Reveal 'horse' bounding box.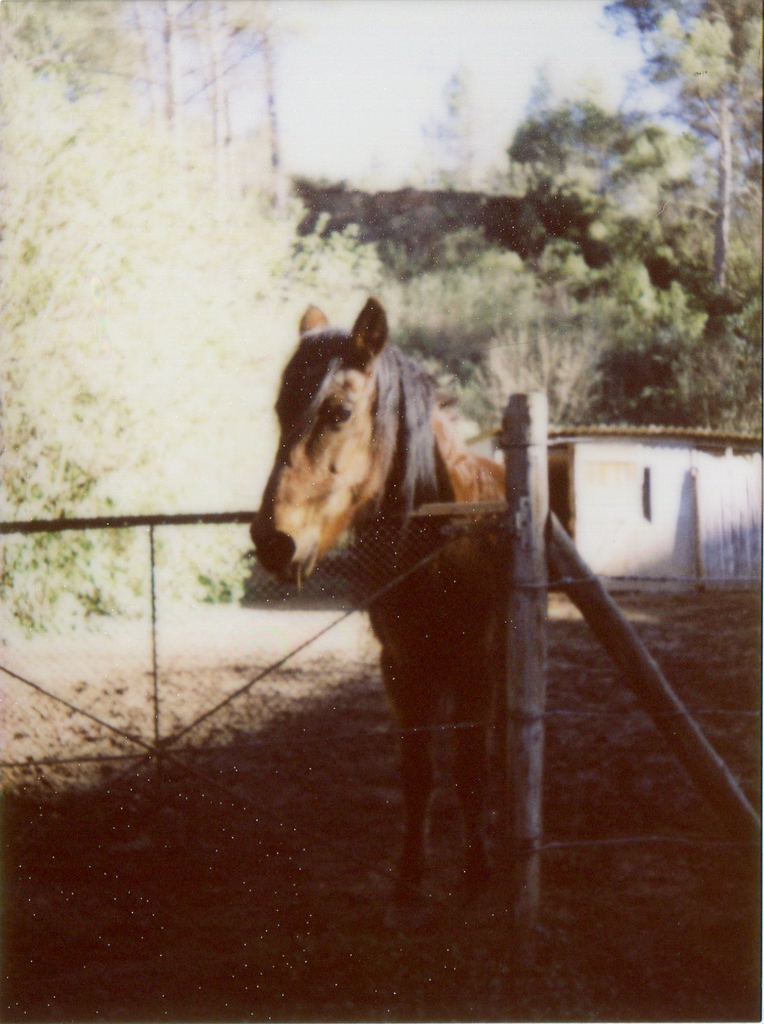
Revealed: <bbox>255, 298, 518, 900</bbox>.
